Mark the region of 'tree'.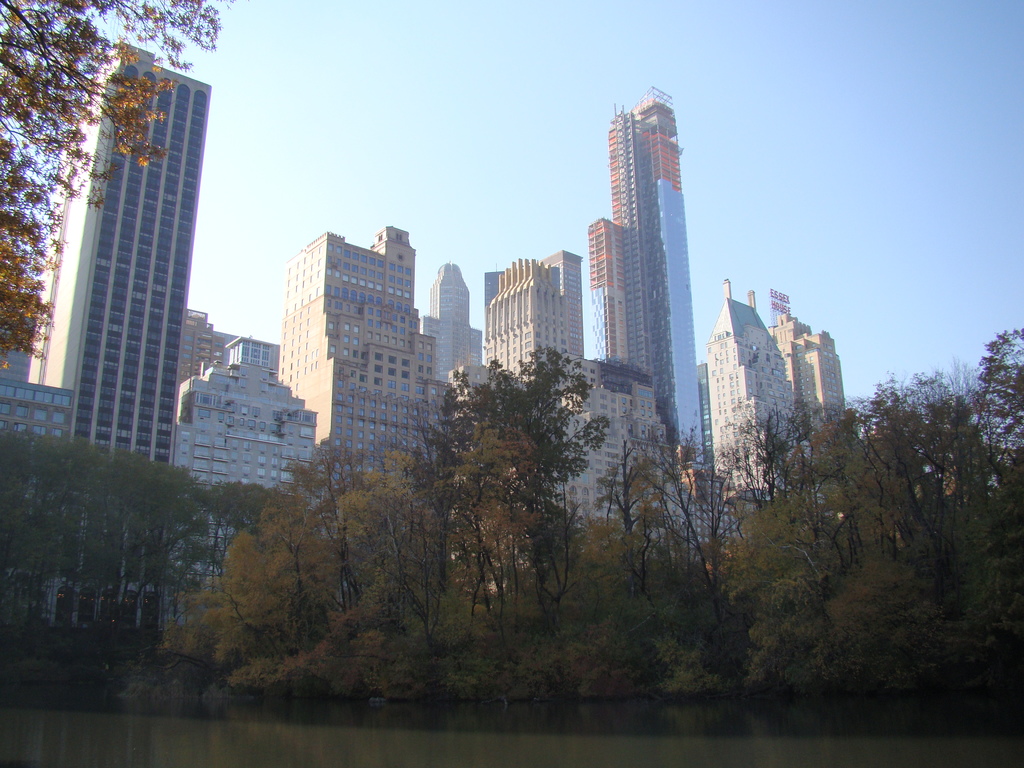
Region: (left=0, top=0, right=253, bottom=378).
